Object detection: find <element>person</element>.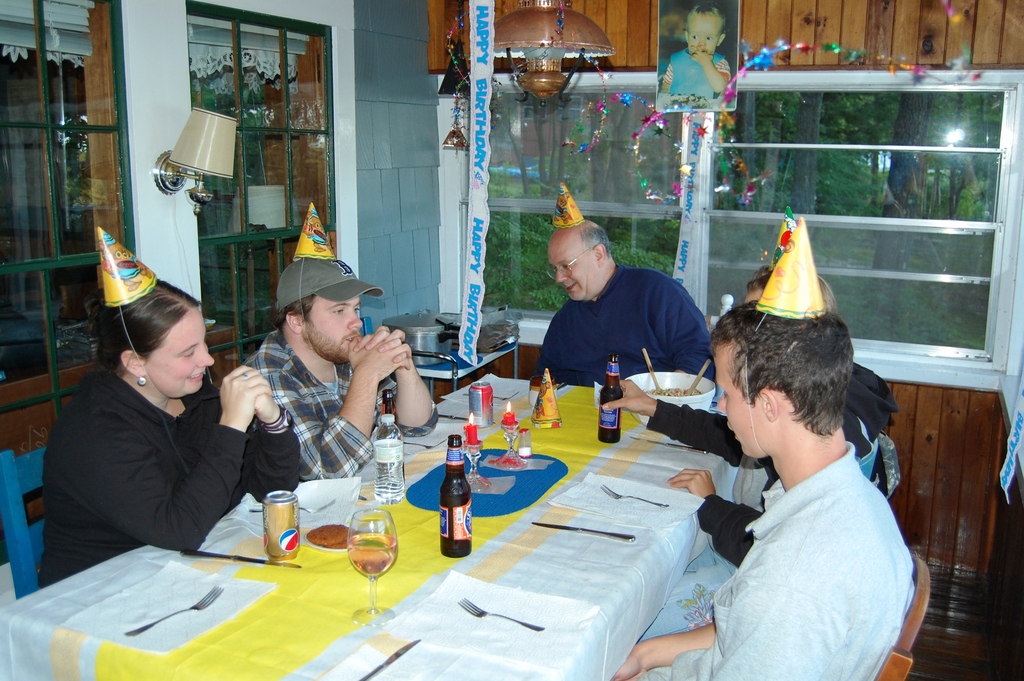
region(531, 176, 716, 398).
